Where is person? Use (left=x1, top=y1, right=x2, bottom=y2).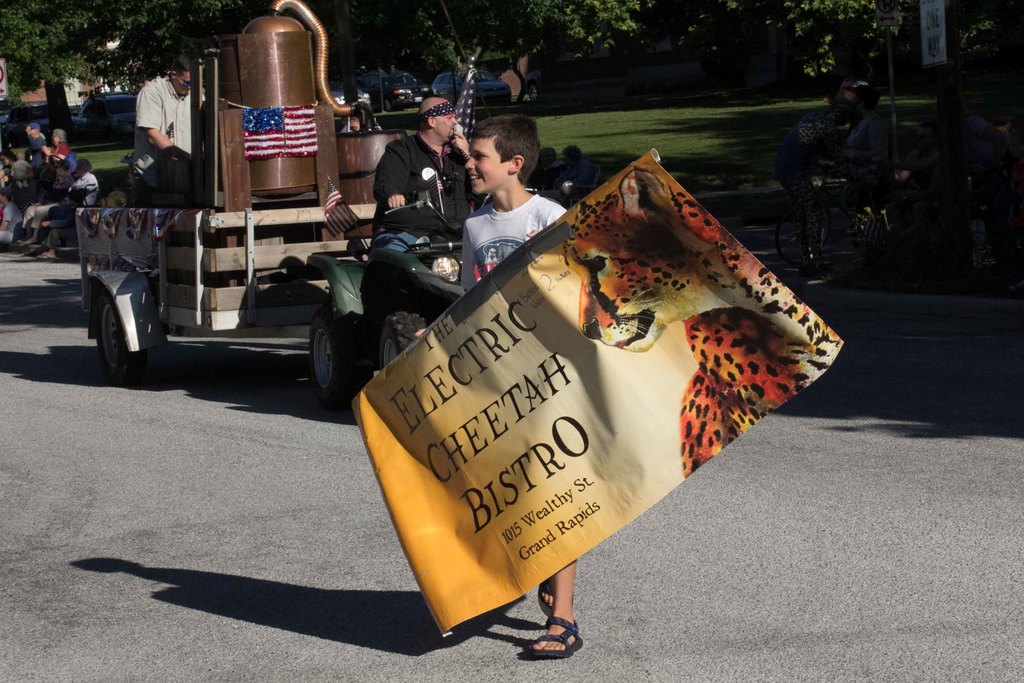
(left=339, top=101, right=383, bottom=134).
